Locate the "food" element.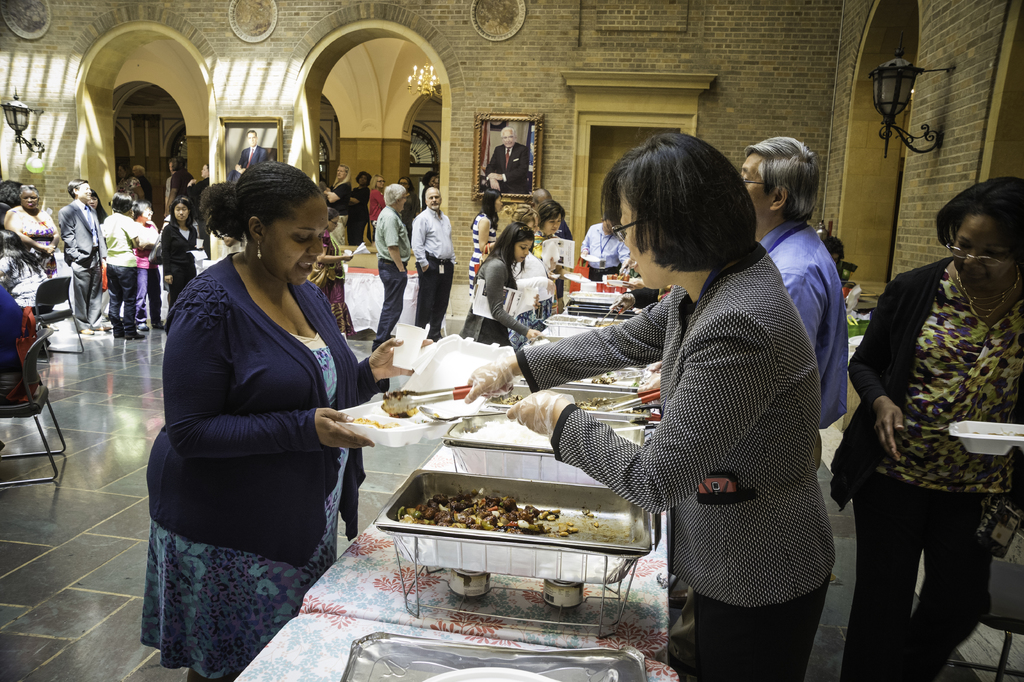
Element bbox: box(347, 397, 401, 433).
